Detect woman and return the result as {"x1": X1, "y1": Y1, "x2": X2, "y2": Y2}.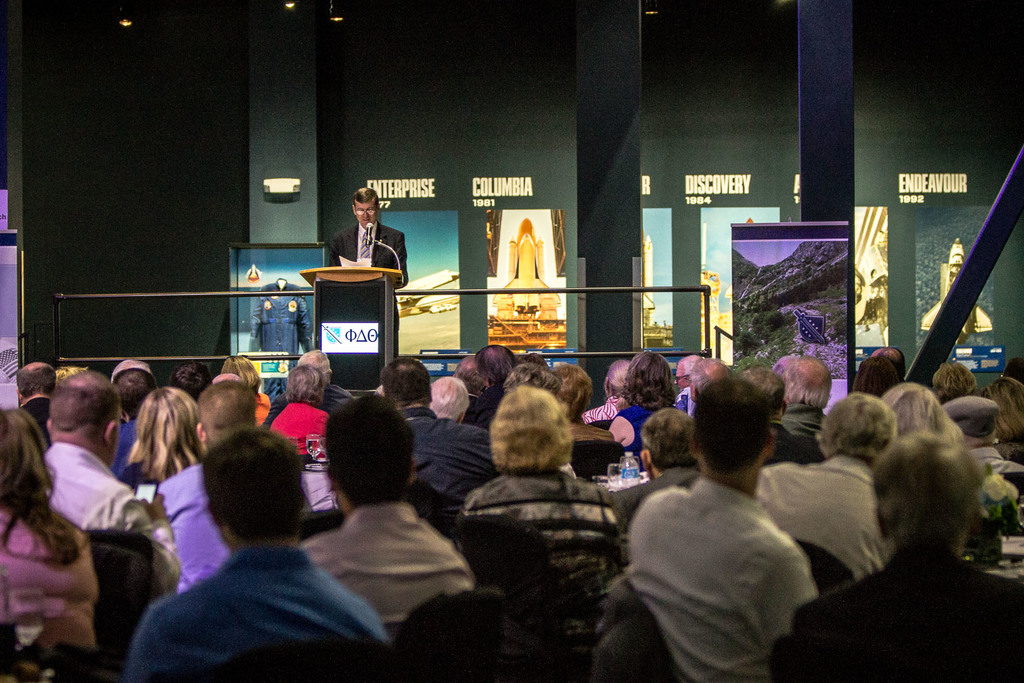
{"x1": 596, "y1": 342, "x2": 688, "y2": 474}.
